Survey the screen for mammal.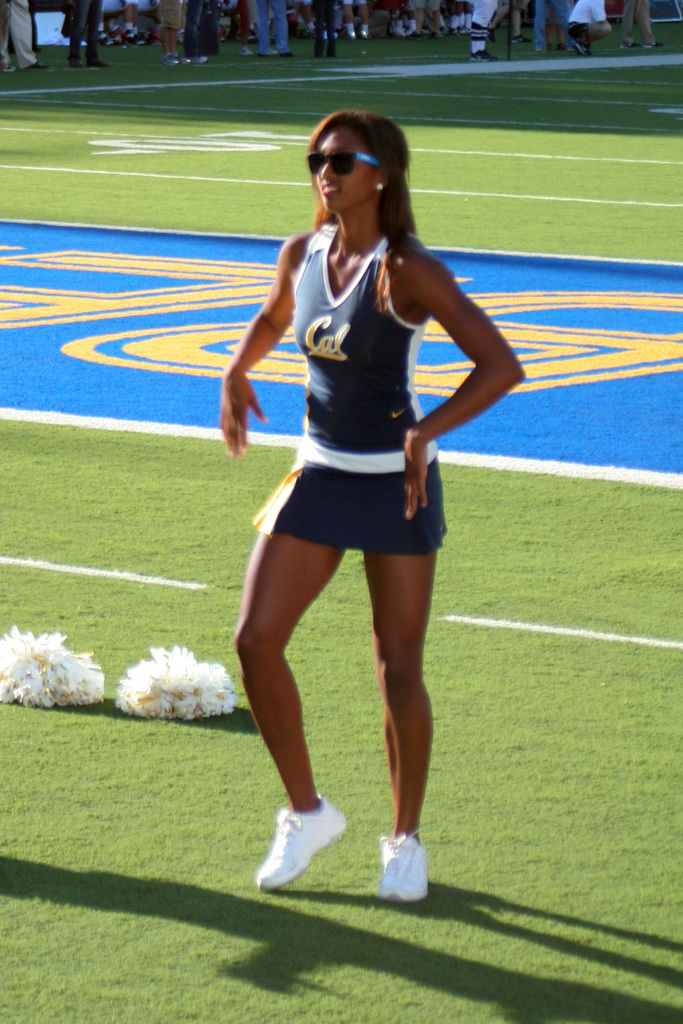
Survey found: bbox=[200, 81, 509, 874].
